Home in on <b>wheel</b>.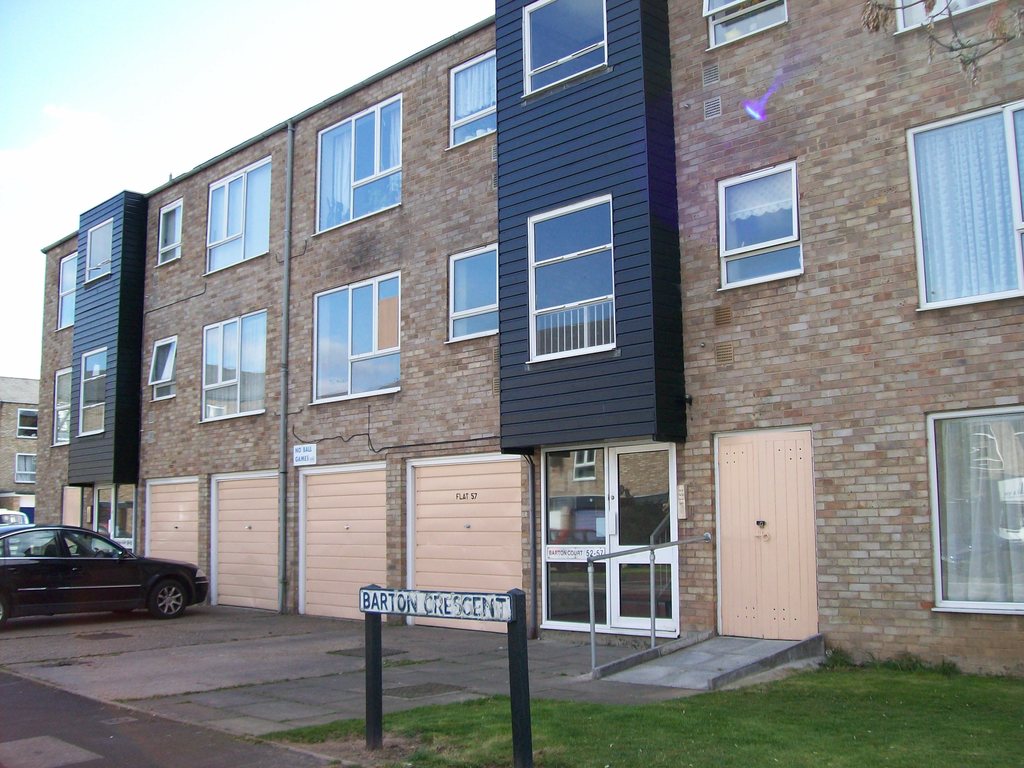
Homed in at [92,548,108,559].
